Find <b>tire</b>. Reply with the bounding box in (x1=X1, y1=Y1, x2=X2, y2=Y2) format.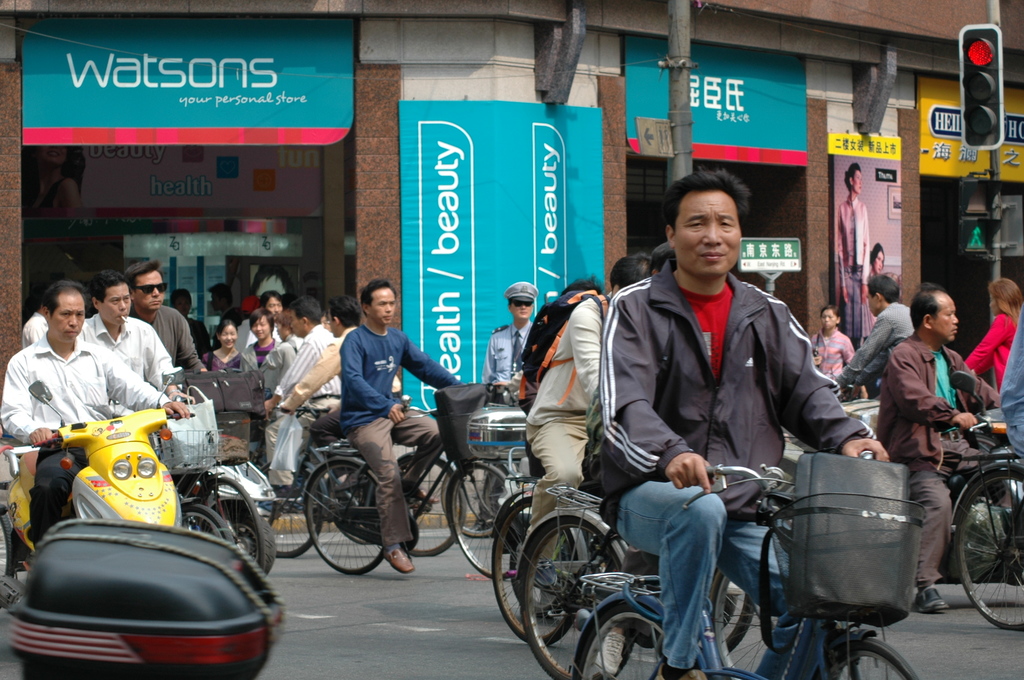
(x1=648, y1=547, x2=753, y2=655).
